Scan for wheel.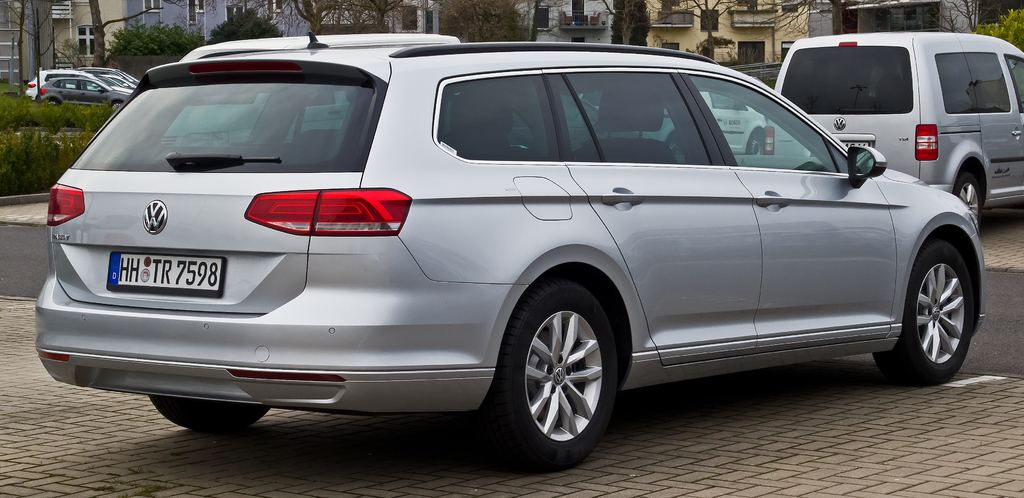
Scan result: select_region(110, 101, 124, 109).
